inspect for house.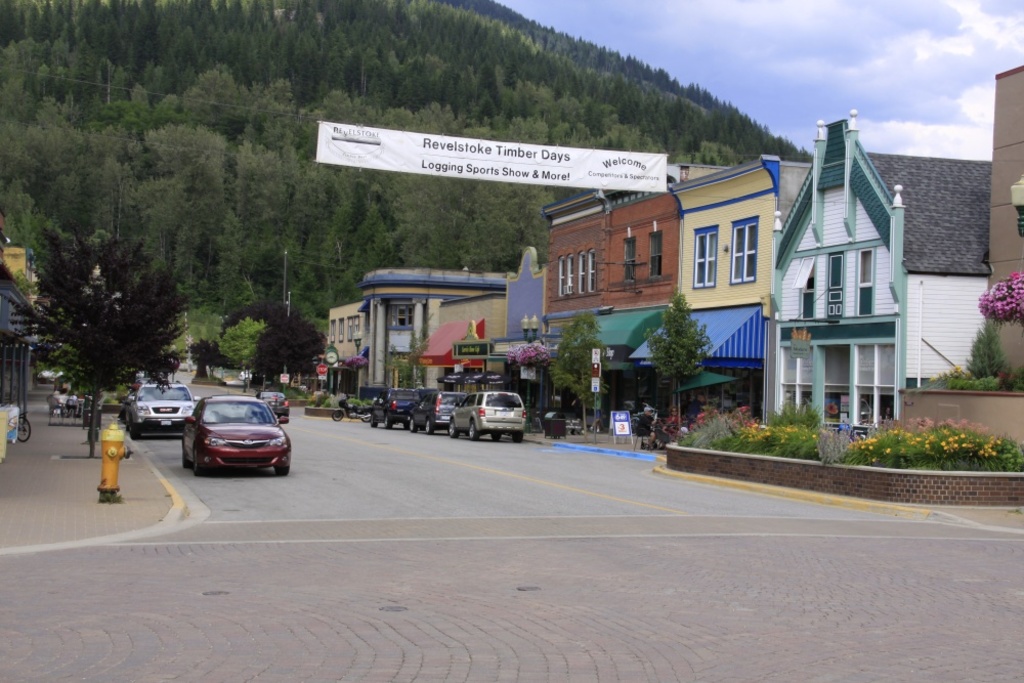
Inspection: 984 77 1023 380.
